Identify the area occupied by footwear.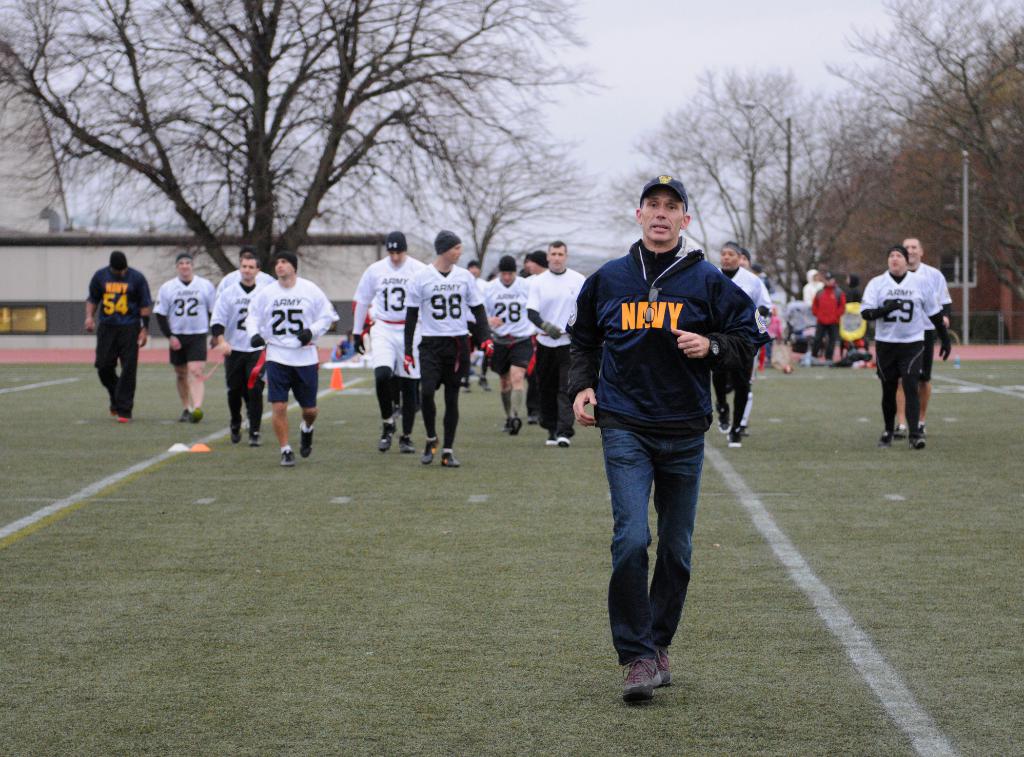
Area: <region>189, 407, 201, 425</region>.
